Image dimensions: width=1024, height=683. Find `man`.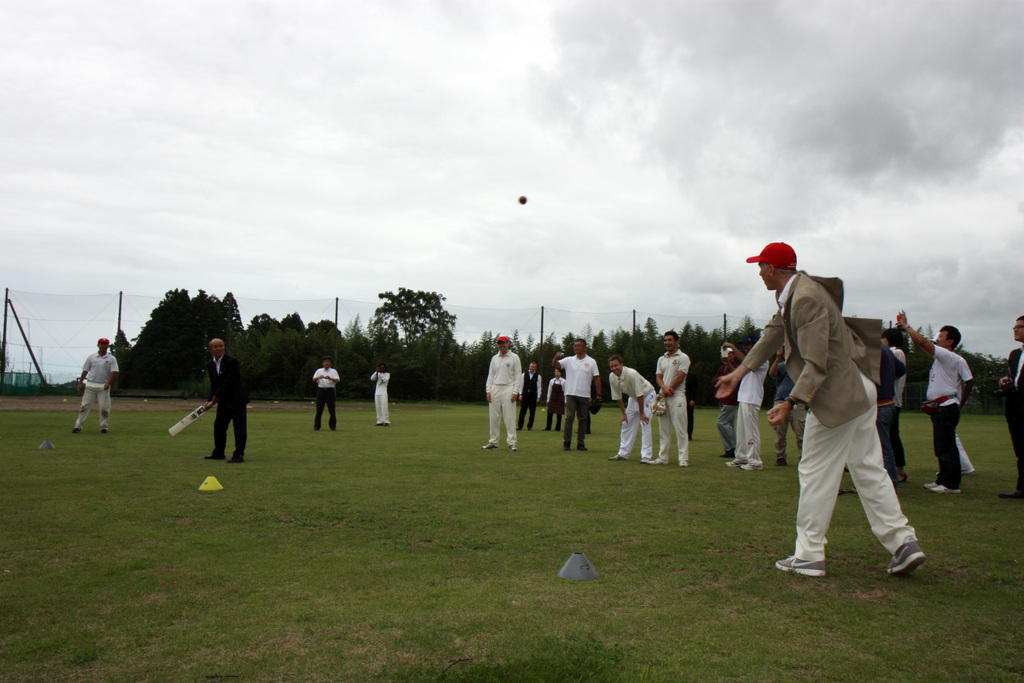
[710,240,924,580].
